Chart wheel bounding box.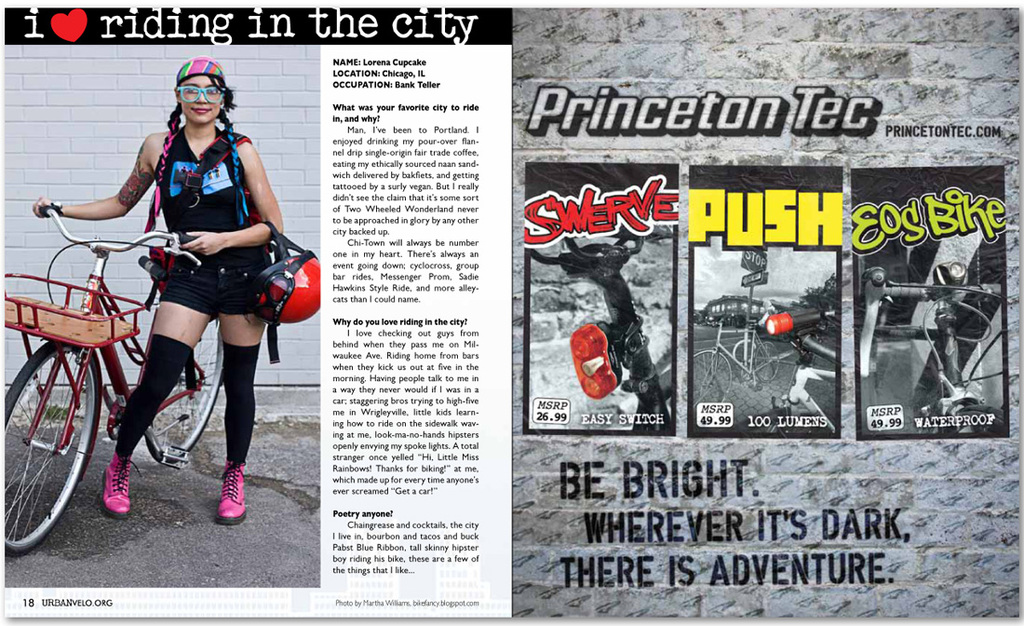
Charted: [left=694, top=349, right=729, bottom=418].
